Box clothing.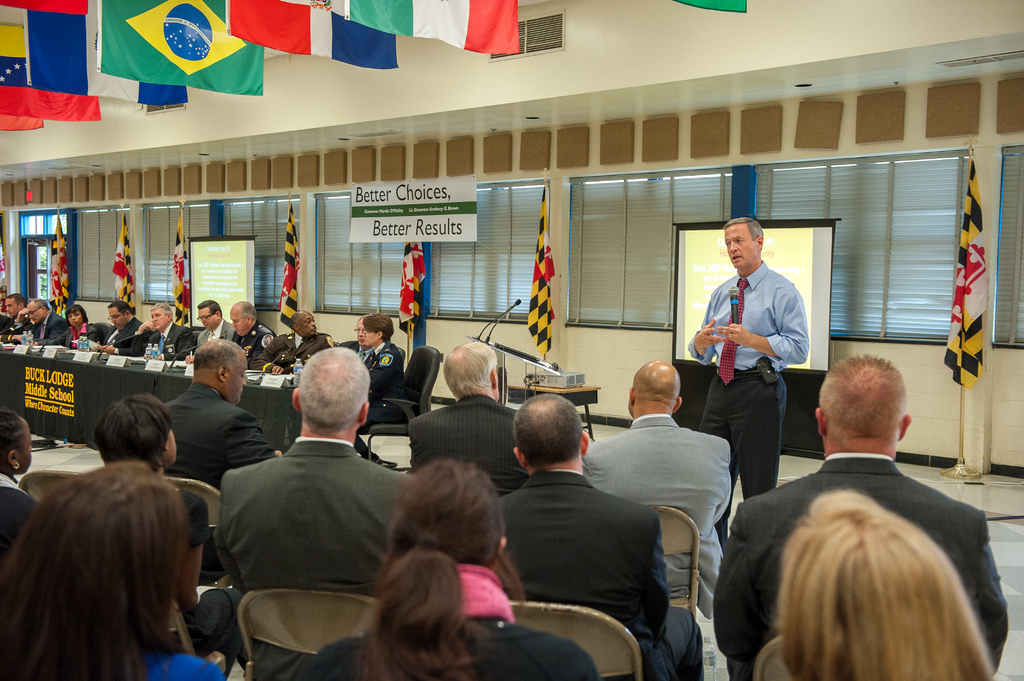
left=403, top=399, right=530, bottom=503.
